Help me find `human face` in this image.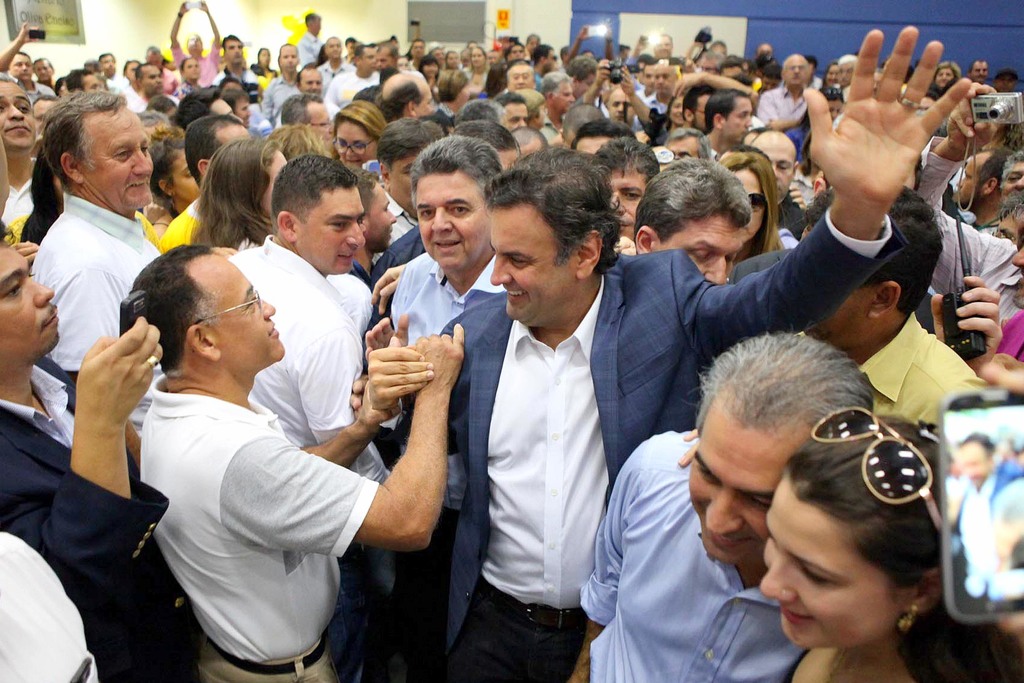
Found it: [968,62,988,79].
